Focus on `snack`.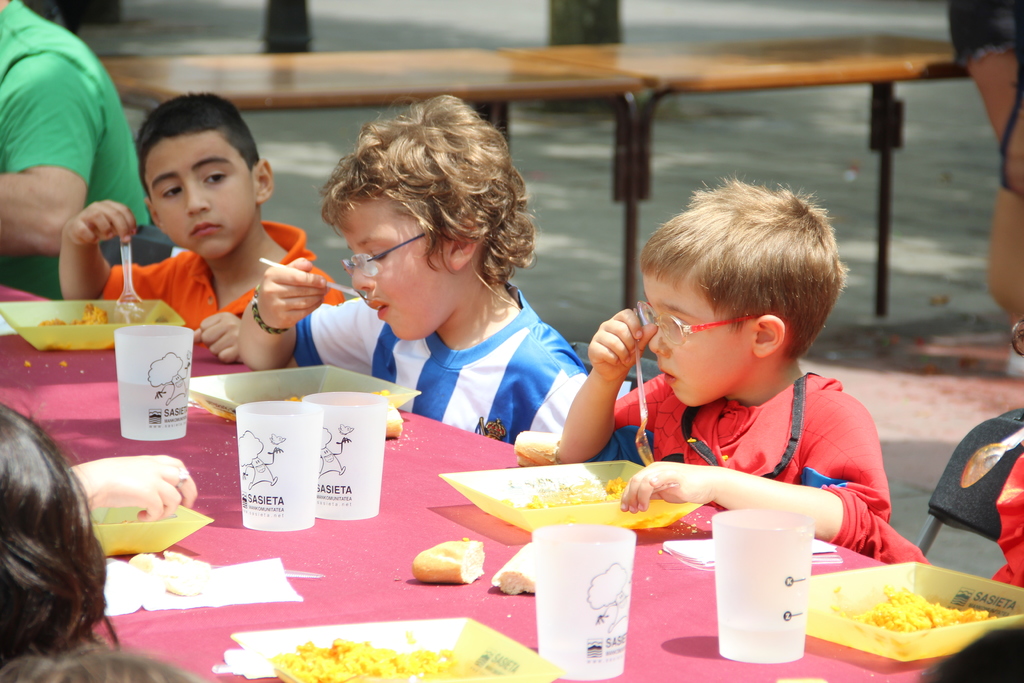
Focused at {"left": 372, "top": 382, "right": 405, "bottom": 403}.
